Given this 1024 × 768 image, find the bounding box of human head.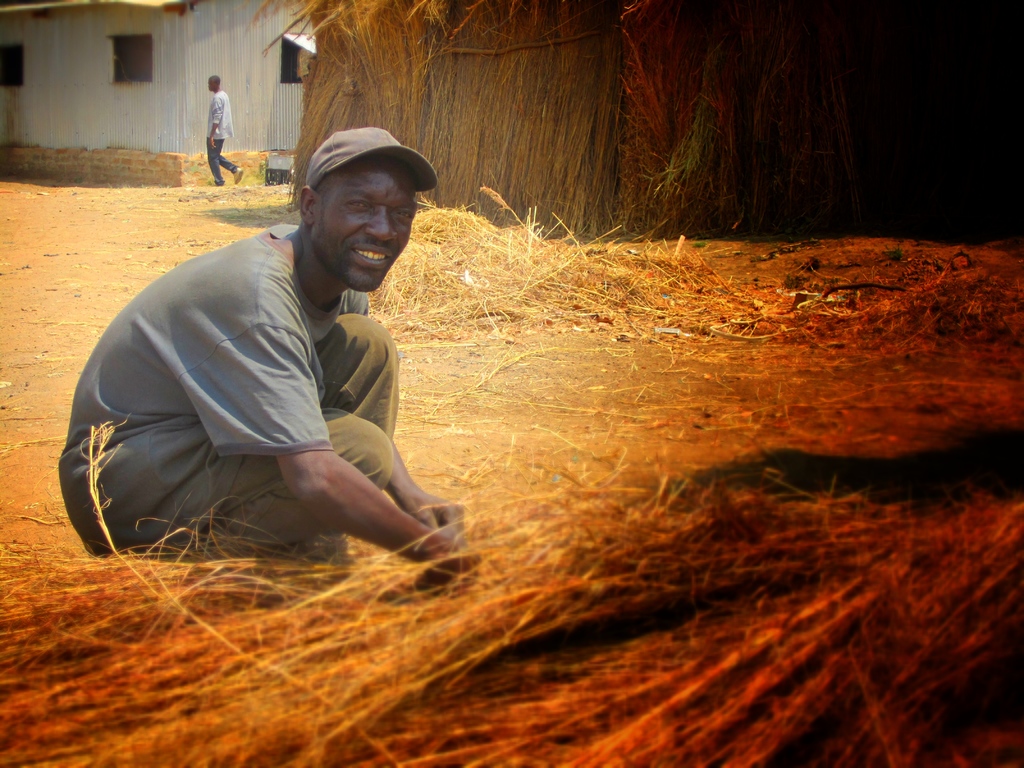
<bbox>207, 74, 222, 94</bbox>.
